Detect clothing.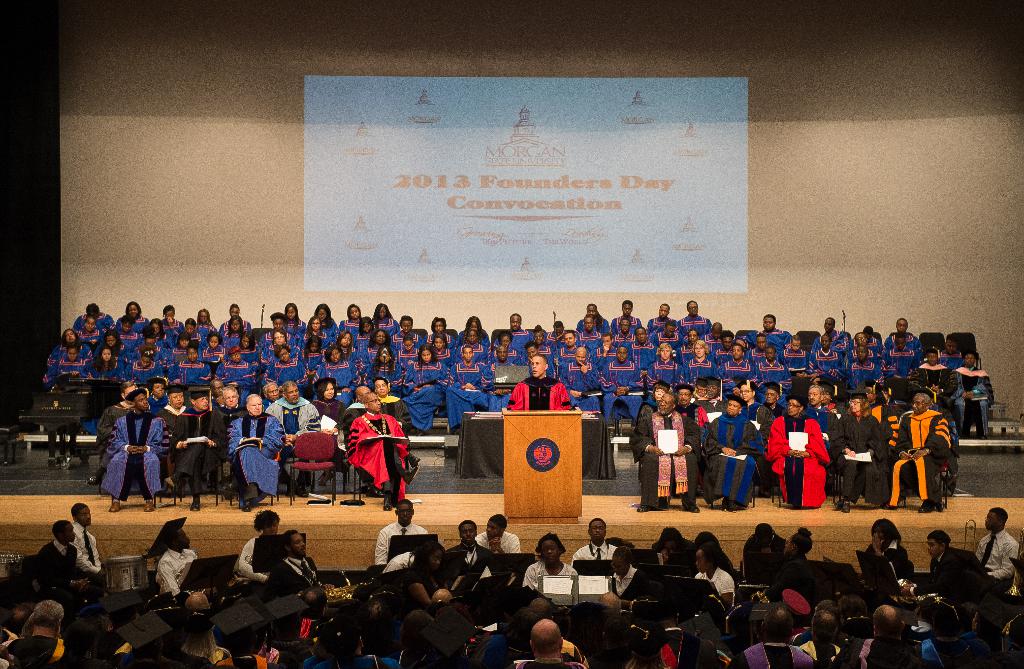
Detected at (570,541,625,570).
